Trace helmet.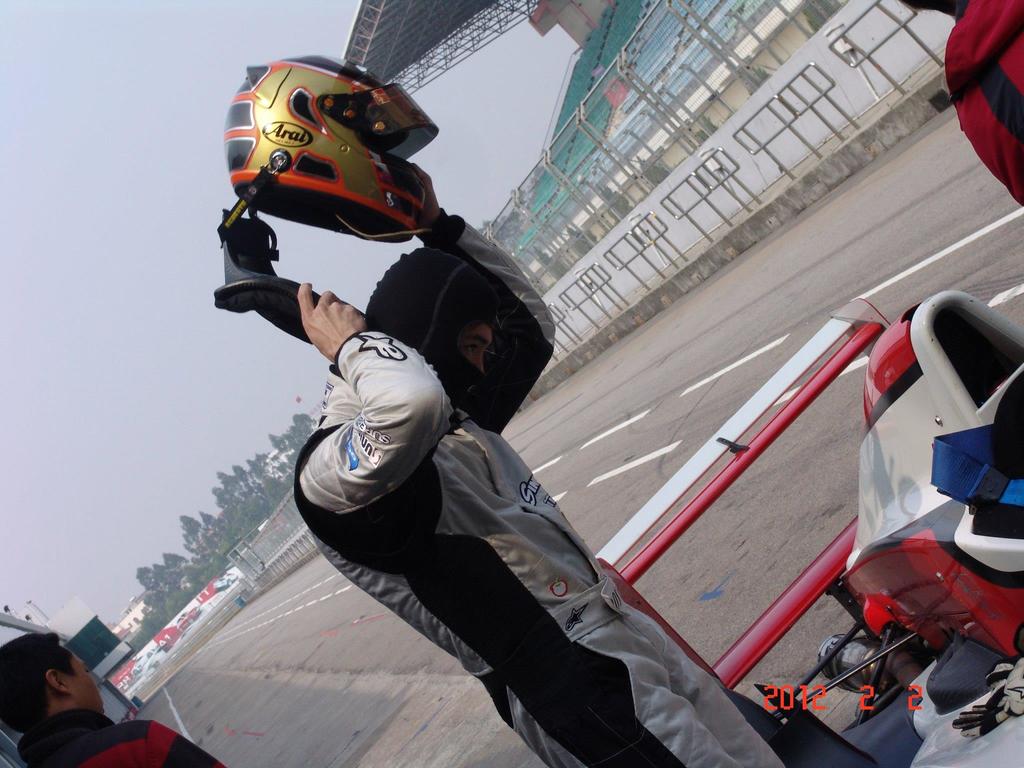
Traced to <region>221, 52, 436, 237</region>.
